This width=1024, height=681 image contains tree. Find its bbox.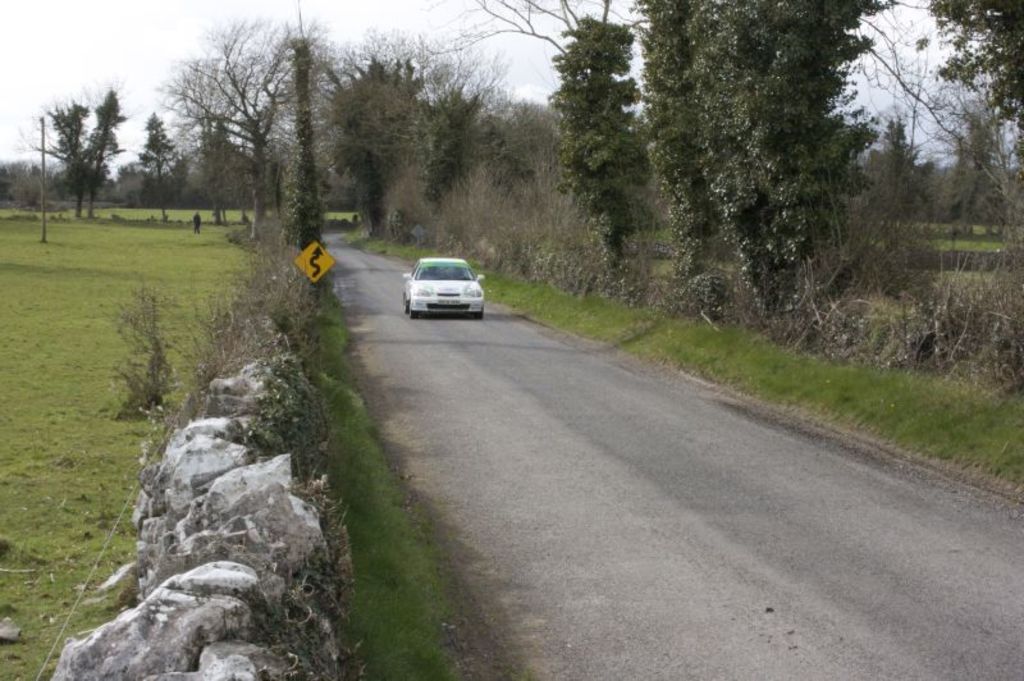
{"left": 24, "top": 87, "right": 127, "bottom": 223}.
